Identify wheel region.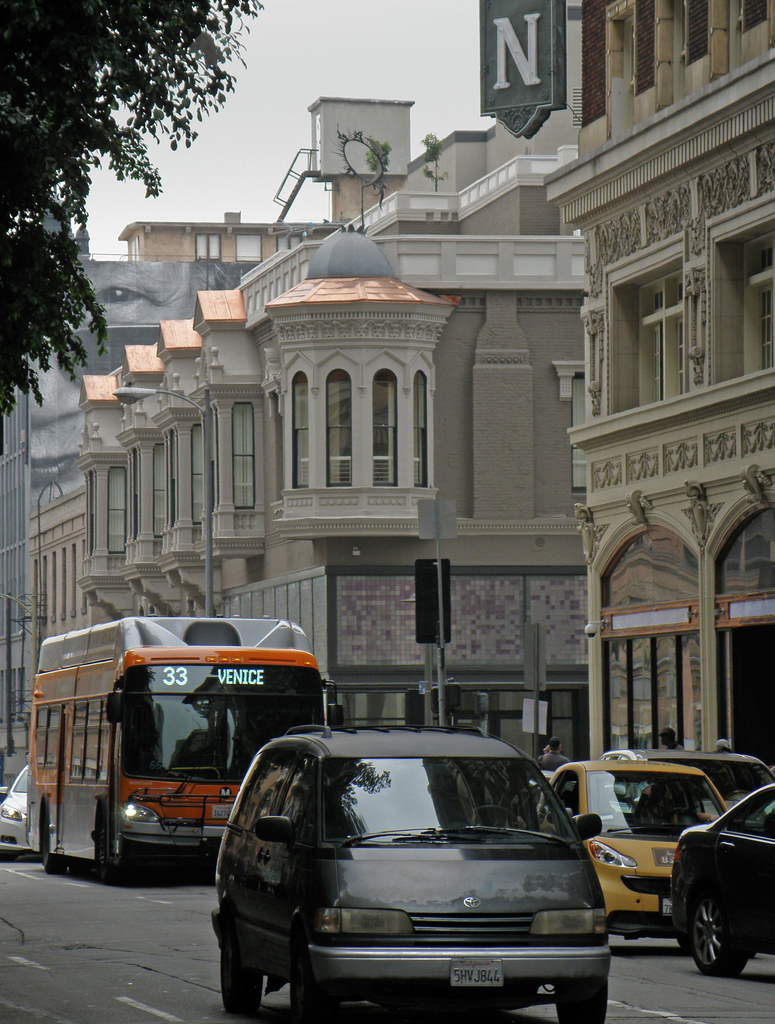
Region: left=38, top=811, right=65, bottom=879.
